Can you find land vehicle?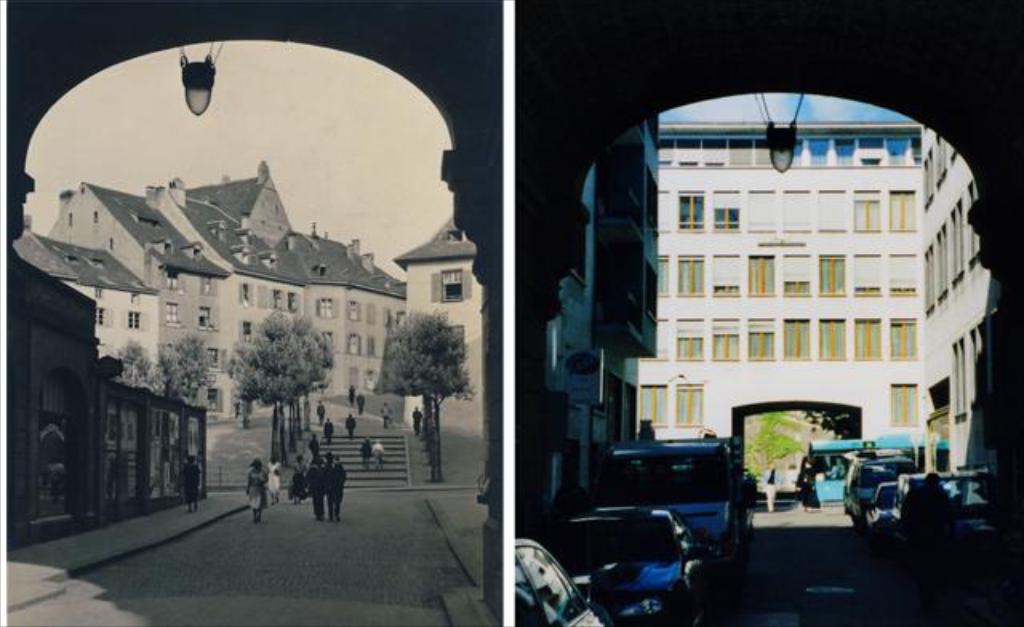
Yes, bounding box: bbox=(899, 464, 986, 536).
